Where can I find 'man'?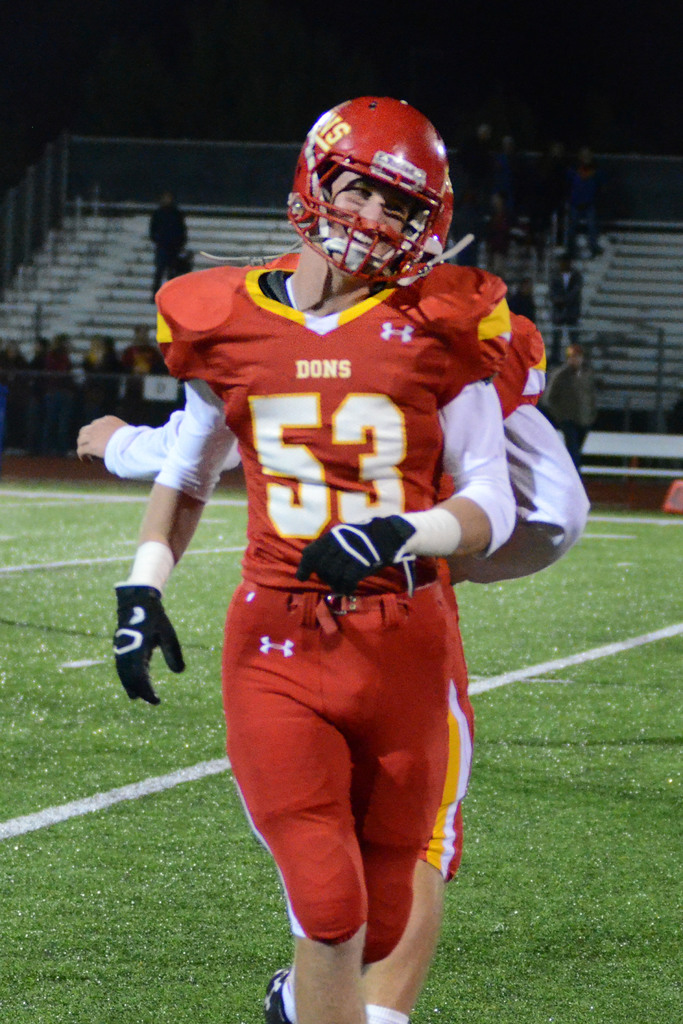
You can find it at box(157, 87, 552, 1020).
